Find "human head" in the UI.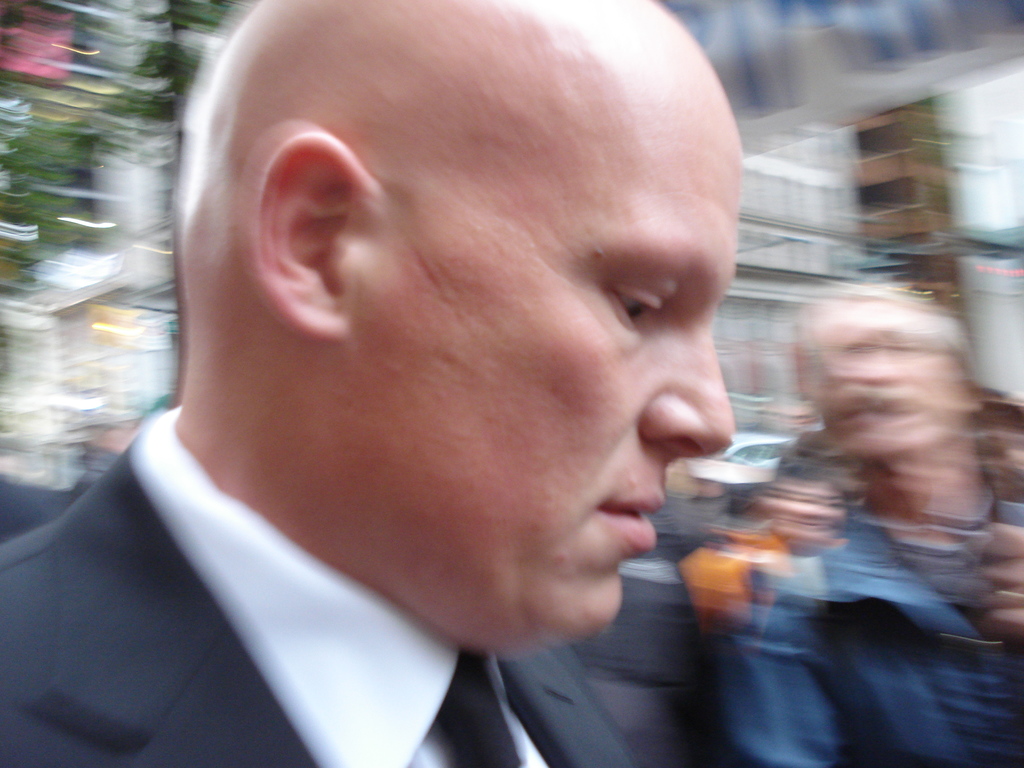
UI element at box=[785, 278, 984, 474].
